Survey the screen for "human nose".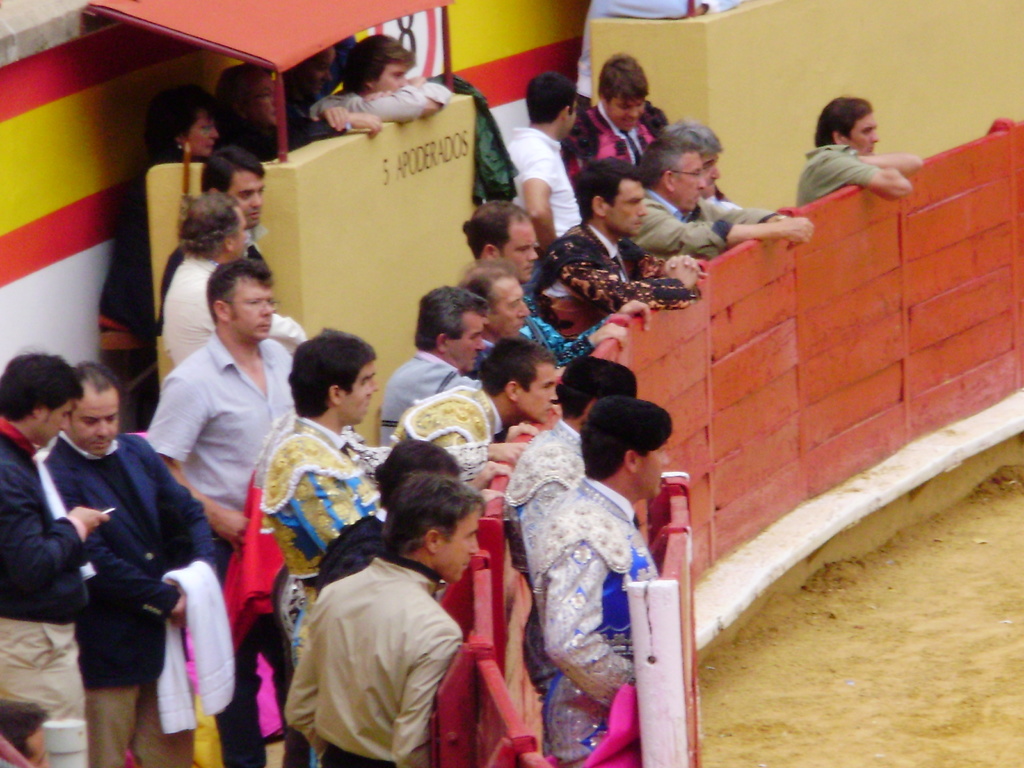
Survey found: box(868, 131, 881, 141).
